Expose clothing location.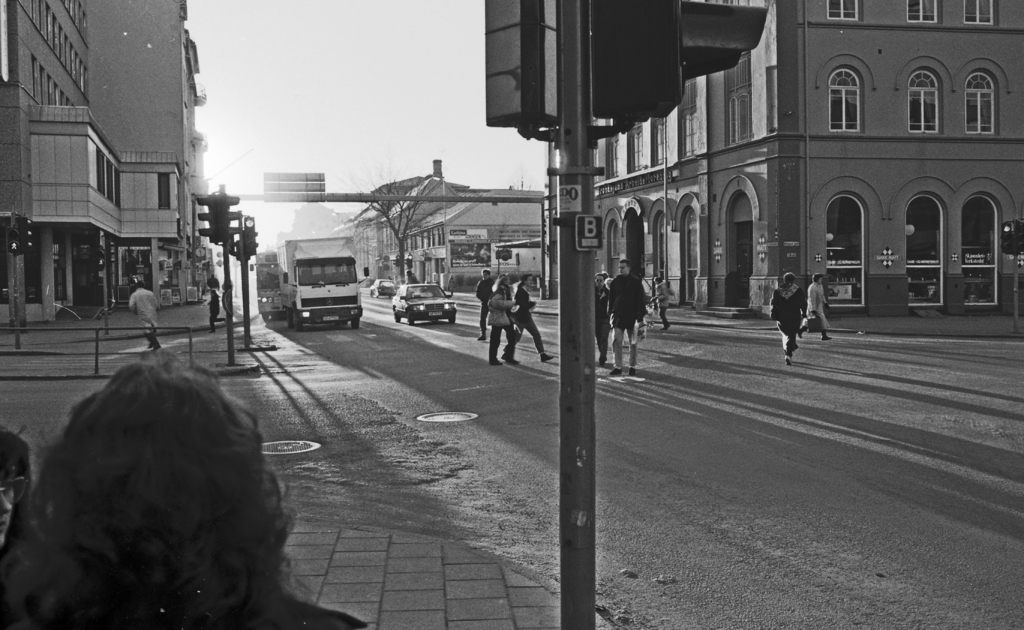
Exposed at bbox=[477, 279, 492, 337].
